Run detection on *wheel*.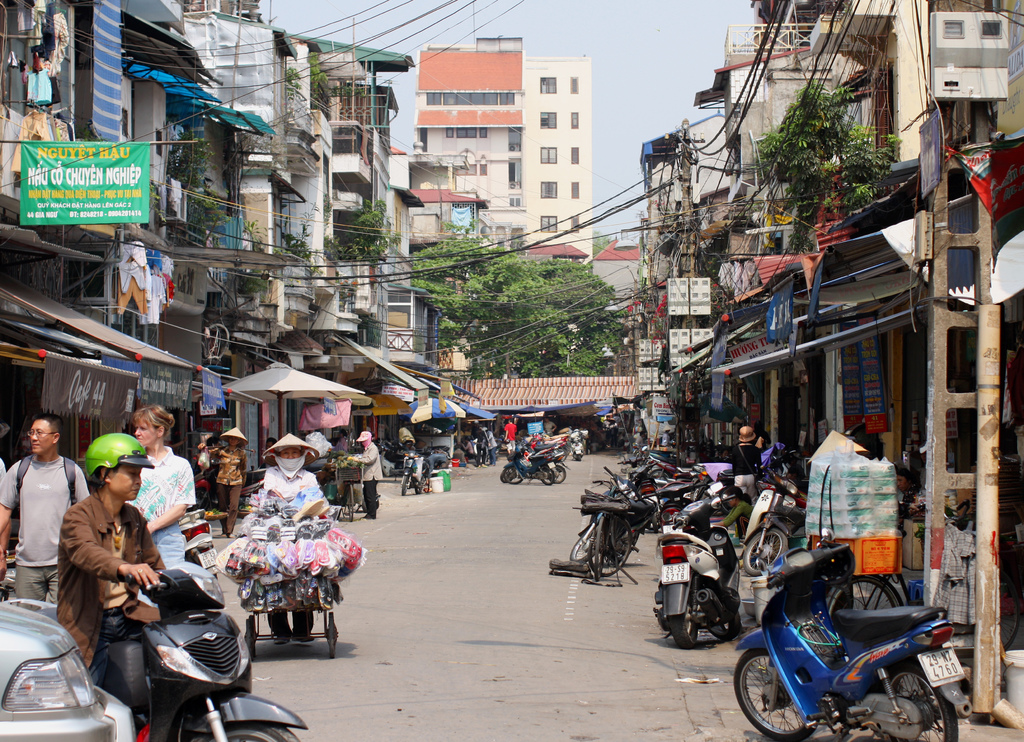
Result: [189, 727, 299, 741].
